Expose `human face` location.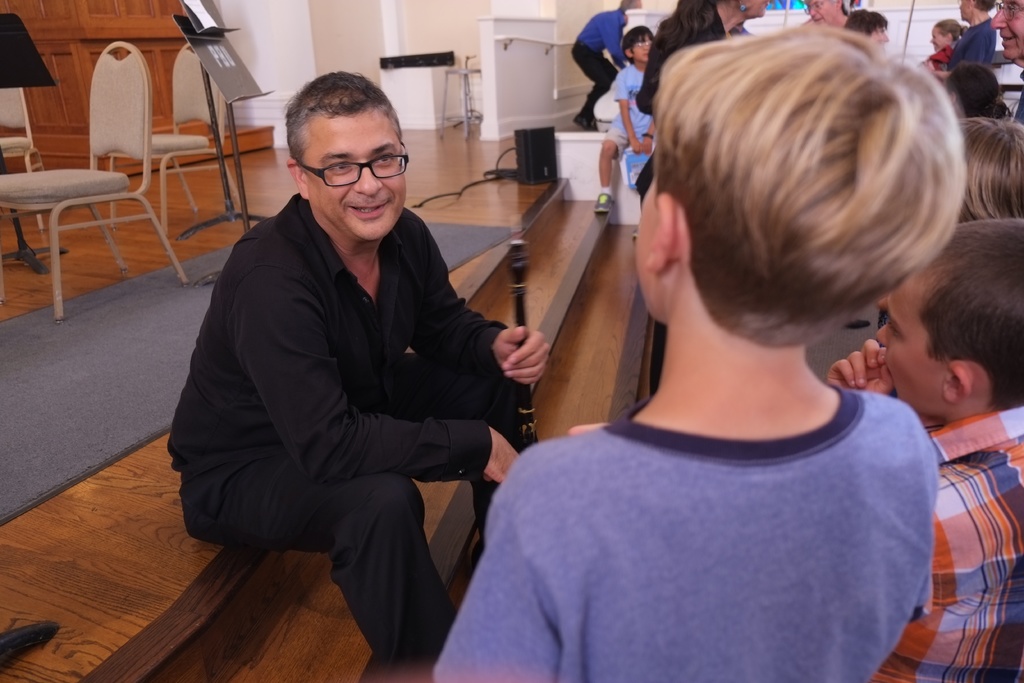
Exposed at 873/290/949/414.
